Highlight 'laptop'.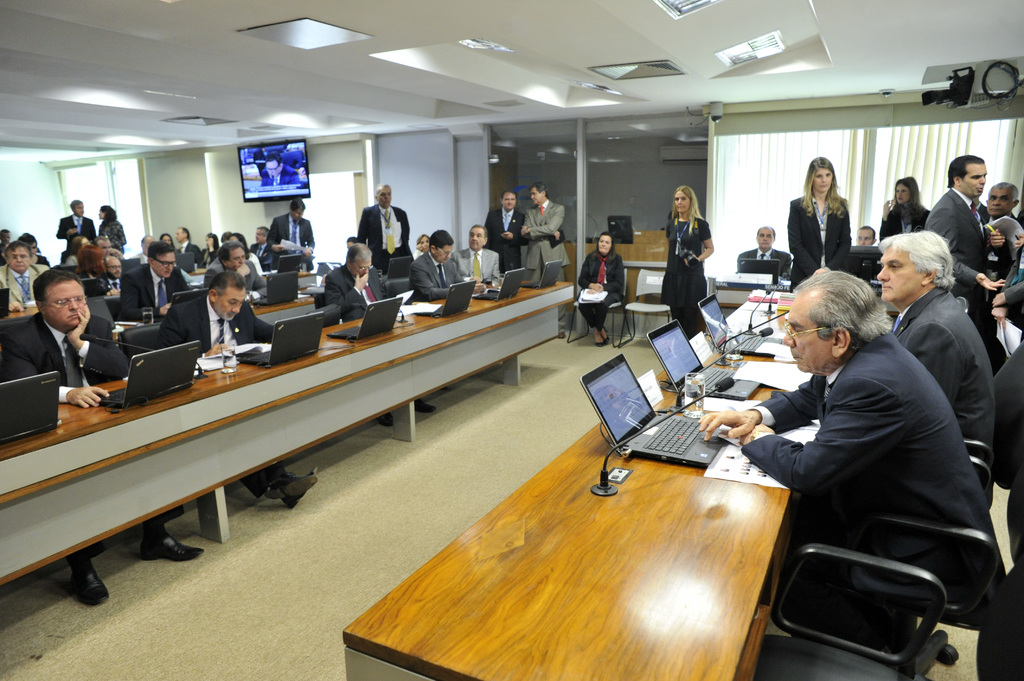
Highlighted region: detection(471, 266, 525, 303).
